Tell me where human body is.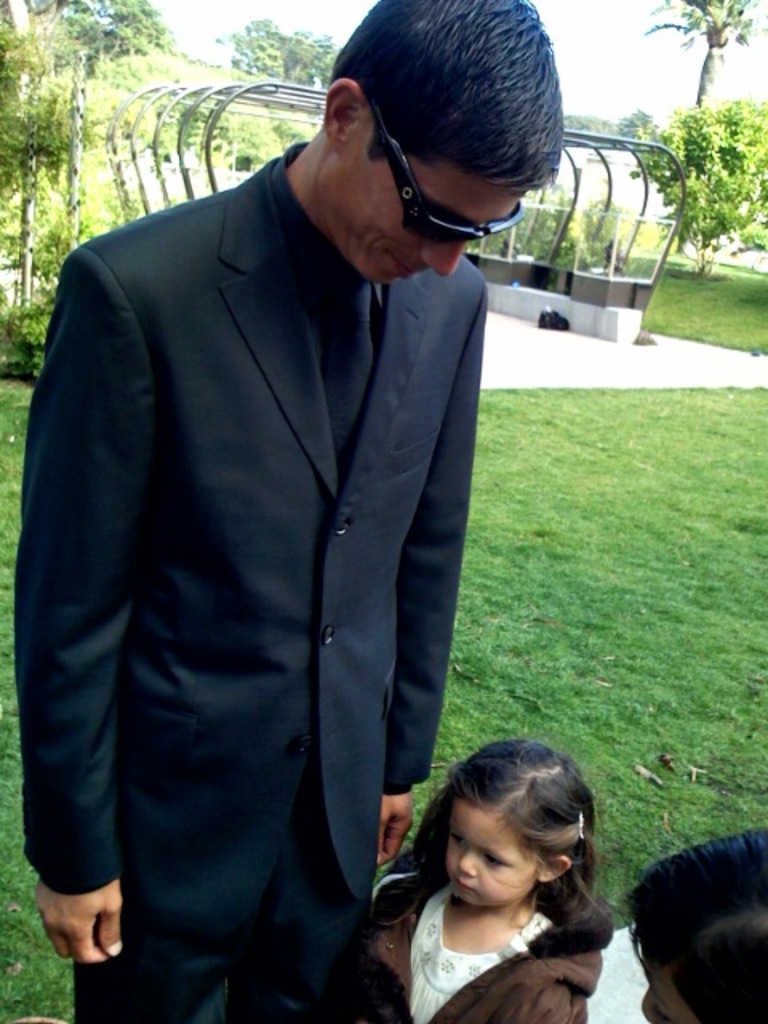
human body is at rect(18, 0, 562, 1022).
